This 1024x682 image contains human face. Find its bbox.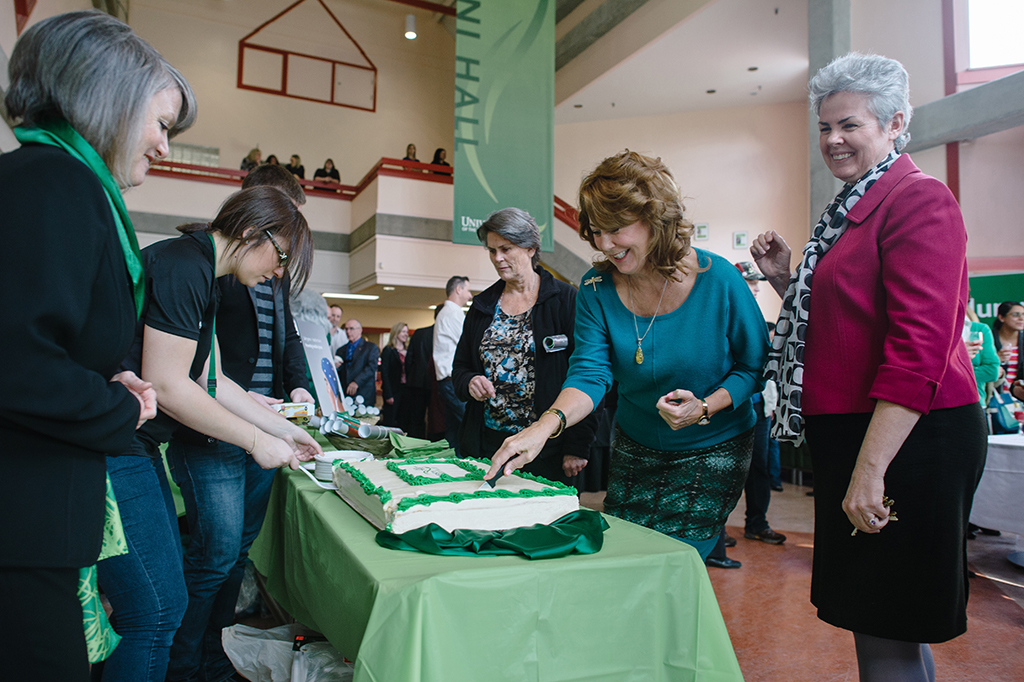
rect(119, 77, 183, 185).
